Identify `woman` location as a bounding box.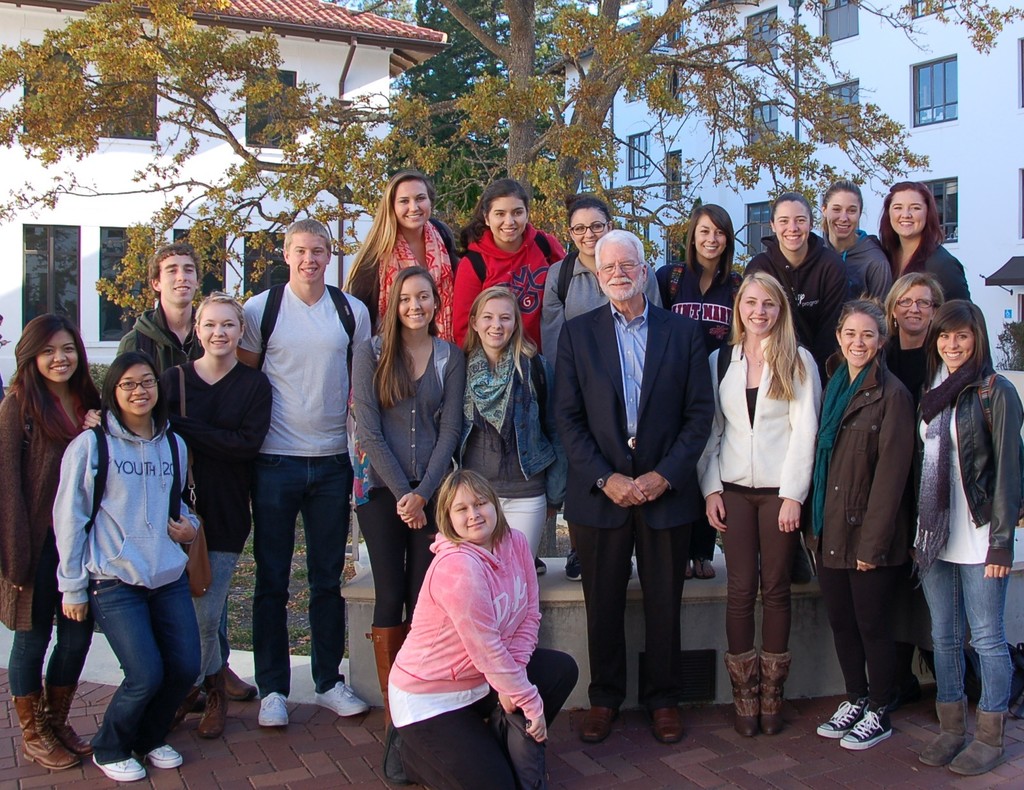
[x1=237, y1=217, x2=373, y2=729].
